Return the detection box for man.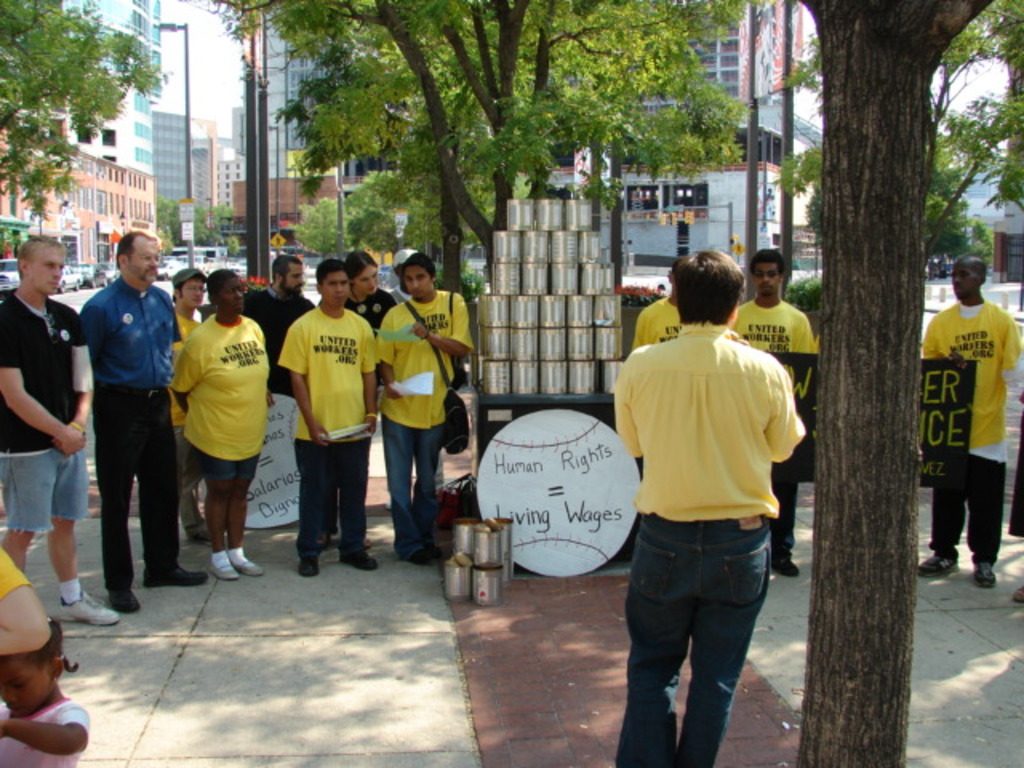
[78, 229, 210, 618].
